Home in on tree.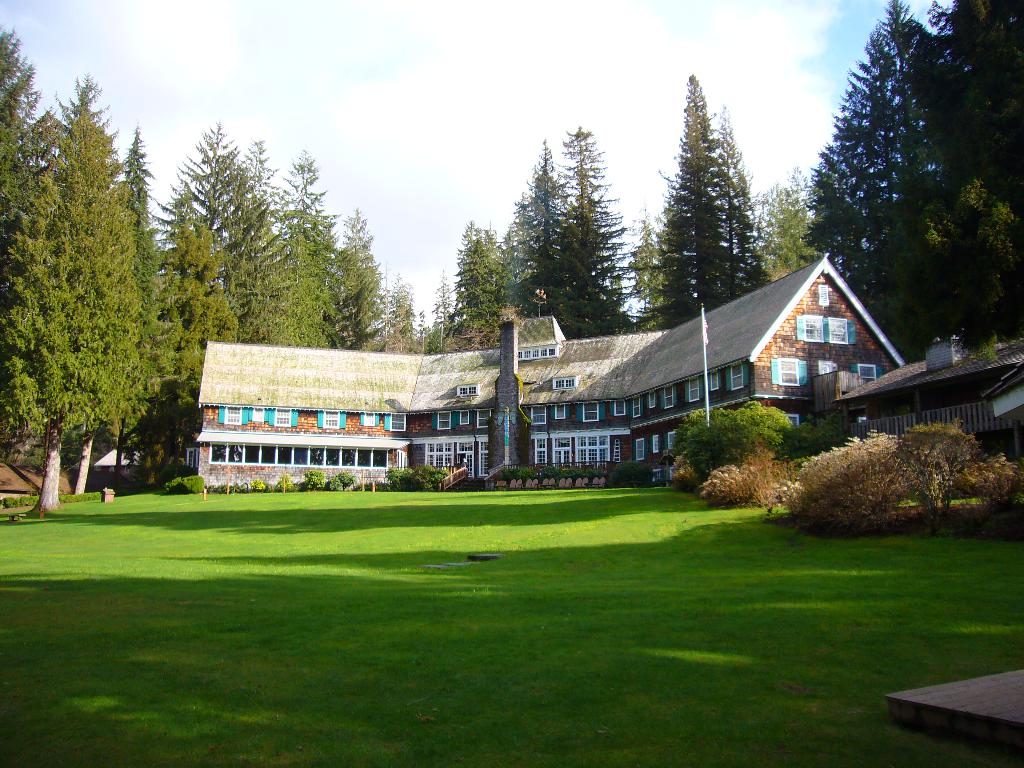
Homed in at 225, 142, 289, 286.
